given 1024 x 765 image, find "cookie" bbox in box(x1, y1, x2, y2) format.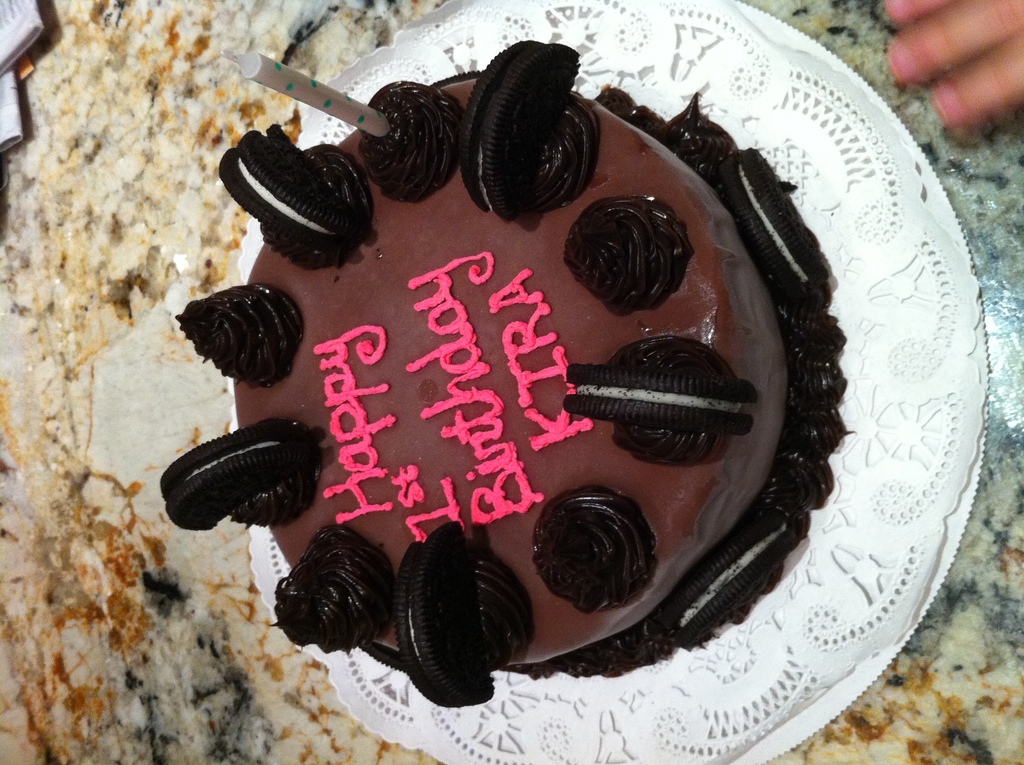
box(395, 521, 497, 709).
